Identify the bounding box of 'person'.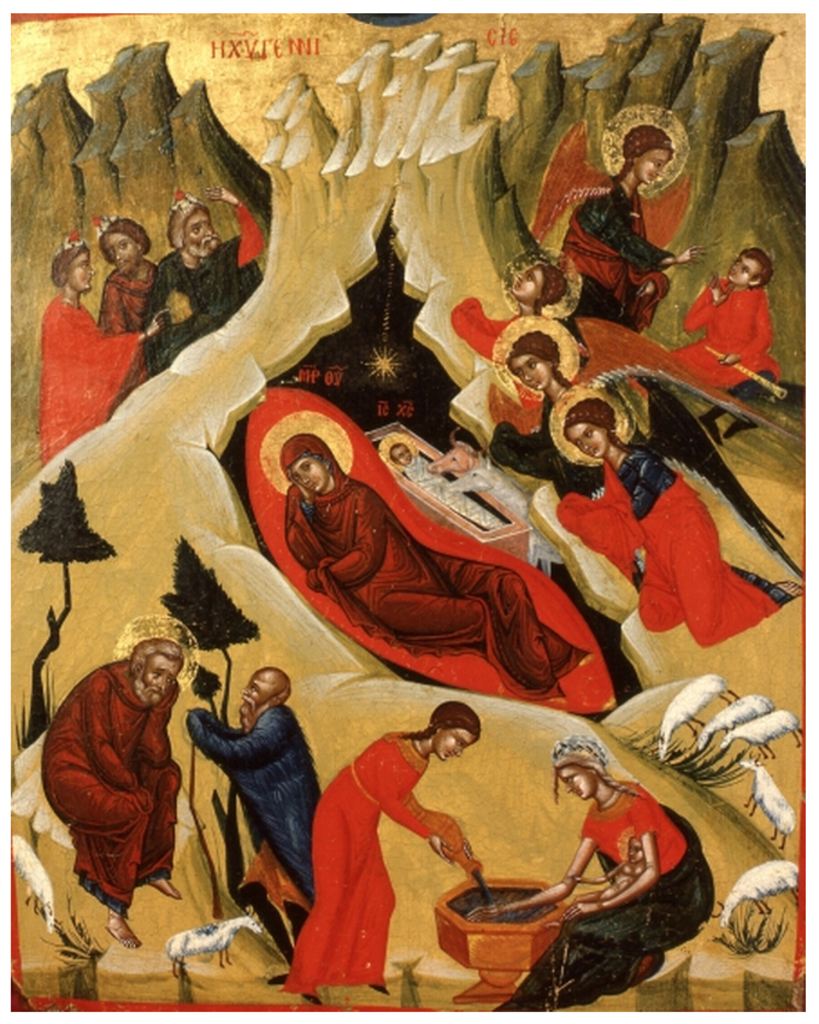
[567, 835, 650, 901].
